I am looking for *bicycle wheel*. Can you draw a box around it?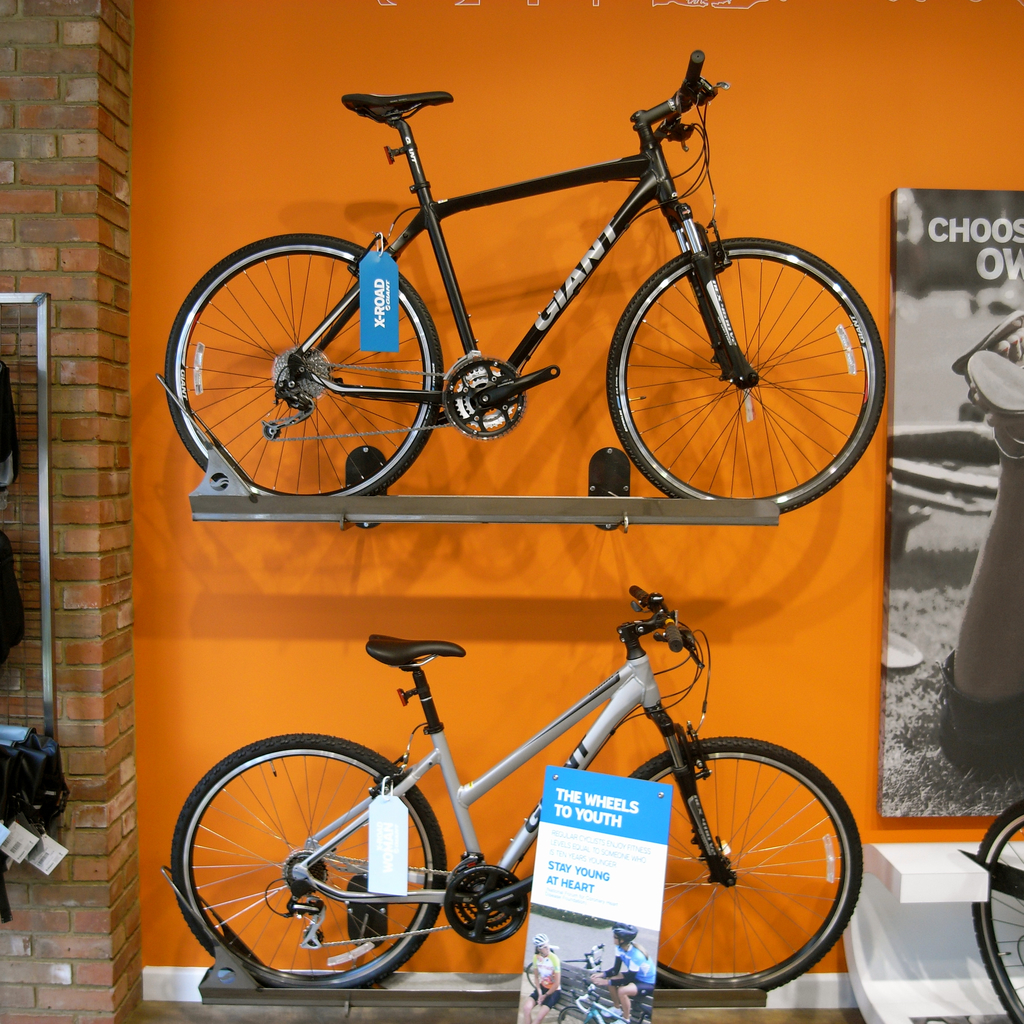
Sure, the bounding box is <box>966,792,1023,1021</box>.
